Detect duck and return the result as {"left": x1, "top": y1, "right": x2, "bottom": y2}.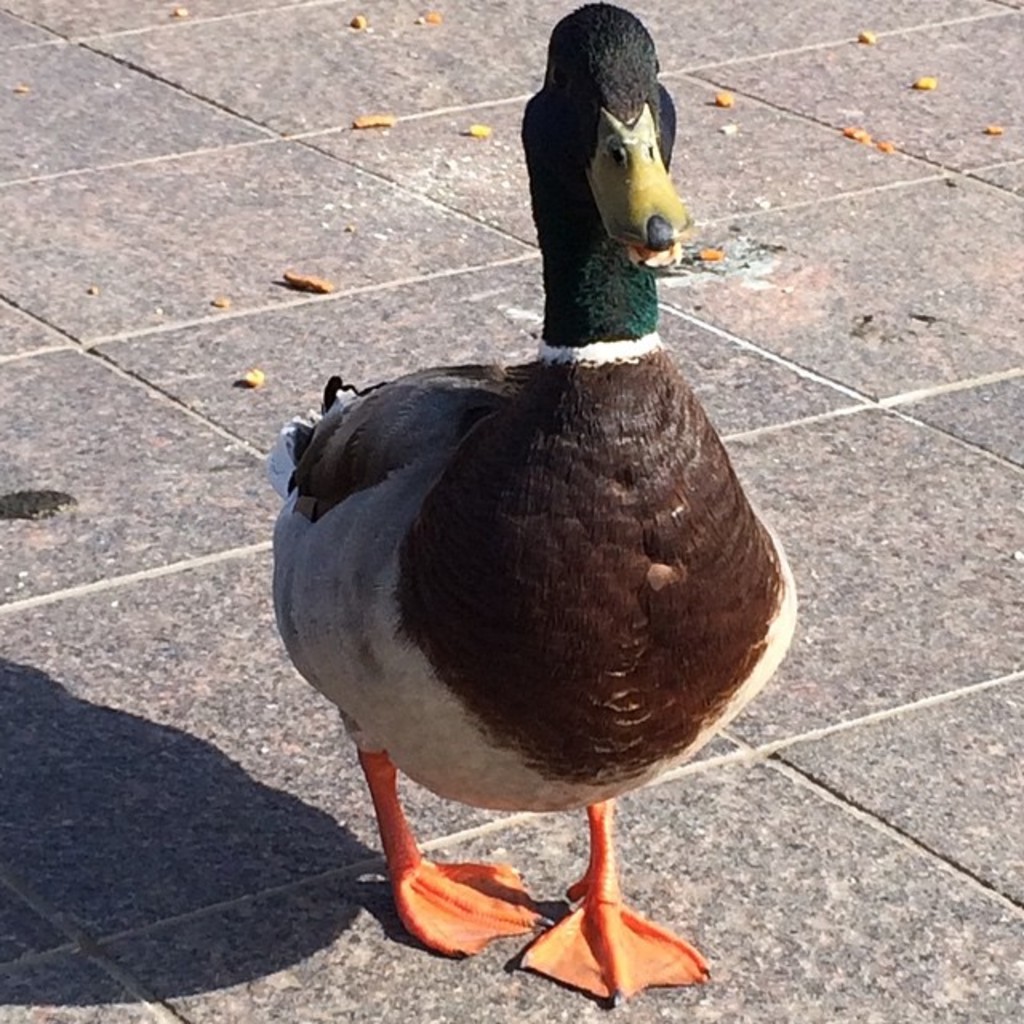
{"left": 250, "top": 48, "right": 816, "bottom": 992}.
